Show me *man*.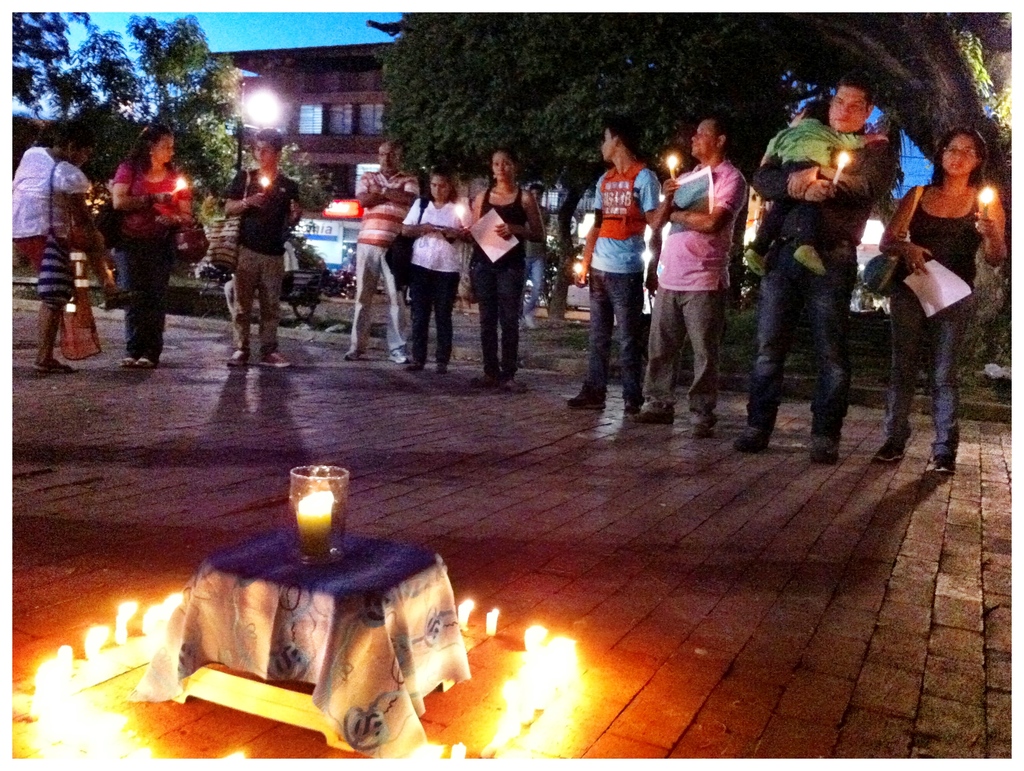
*man* is here: l=746, t=95, r=888, b=459.
